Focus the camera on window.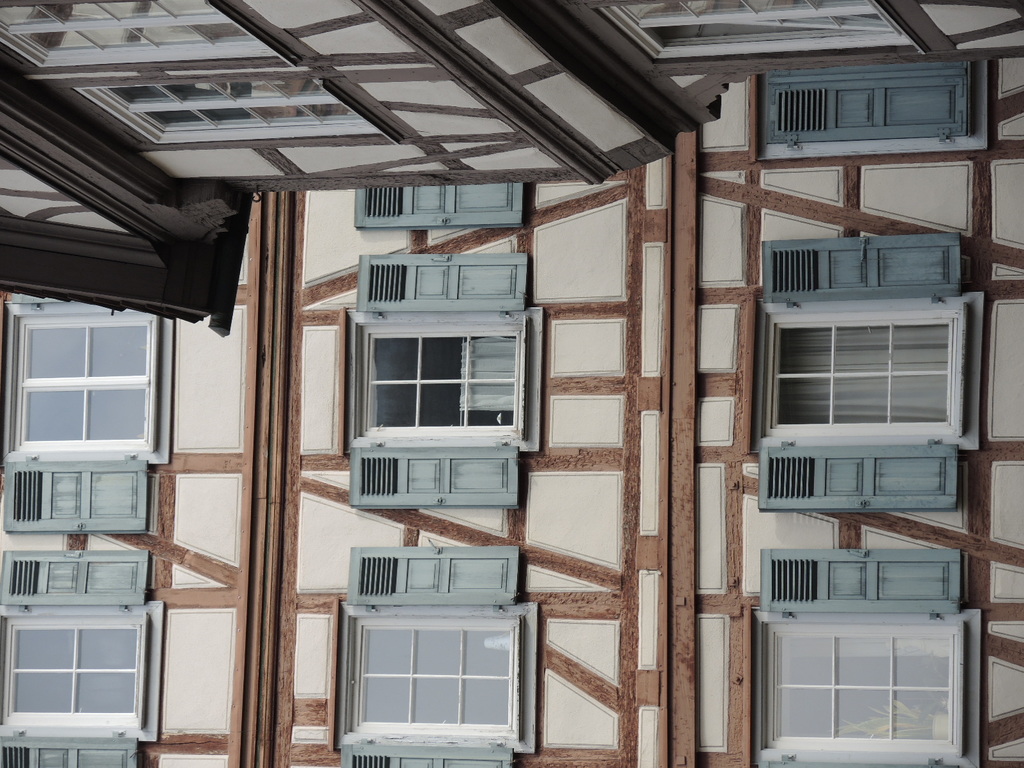
Focus region: box(344, 249, 522, 507).
